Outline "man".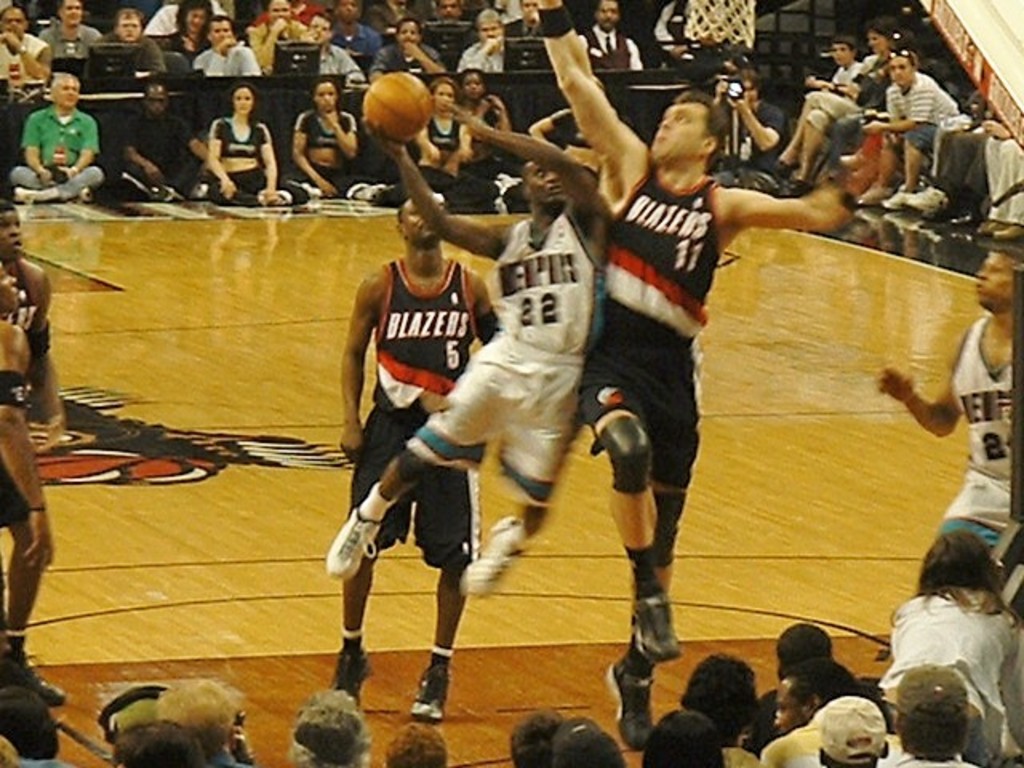
Outline: pyautogui.locateOnScreen(253, 0, 306, 74).
